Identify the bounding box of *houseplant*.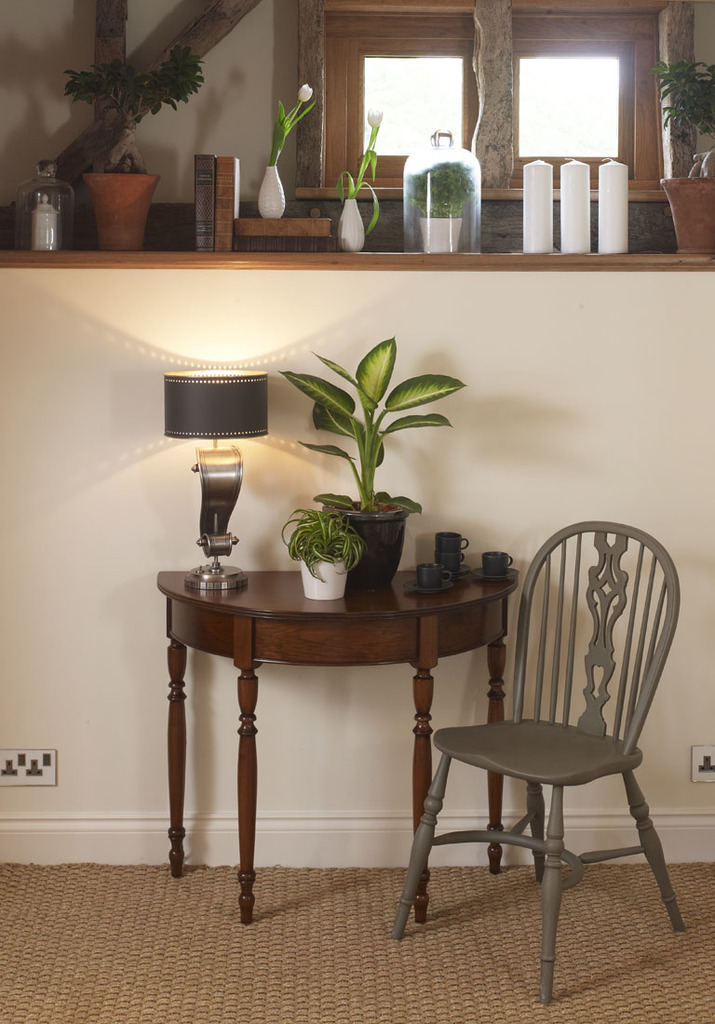
region(282, 342, 466, 572).
